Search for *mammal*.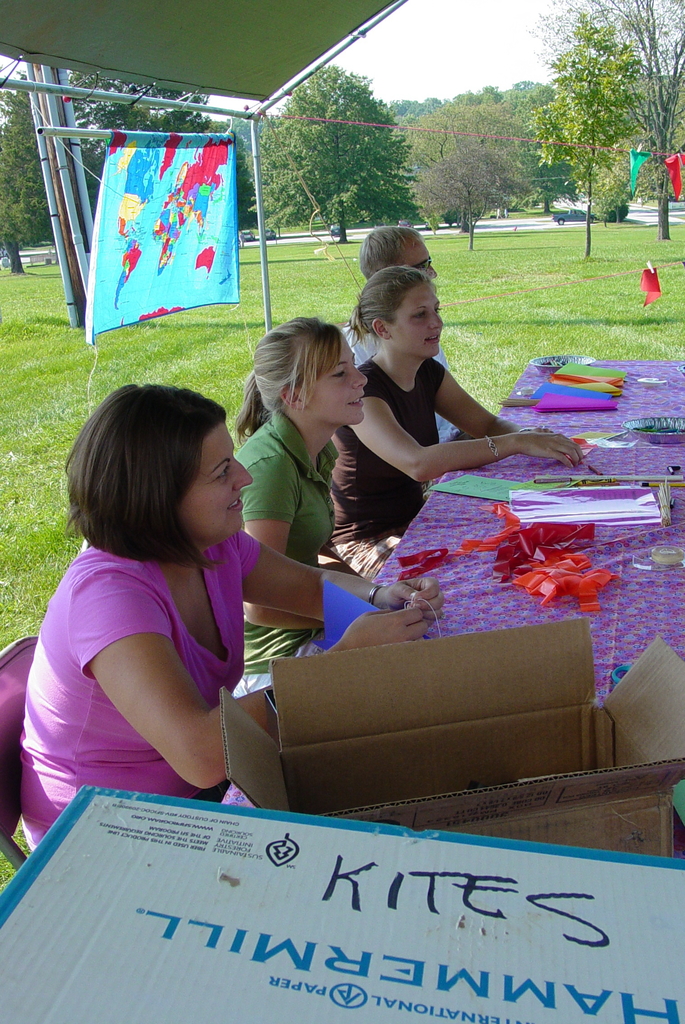
Found at [x1=341, y1=221, x2=472, y2=438].
